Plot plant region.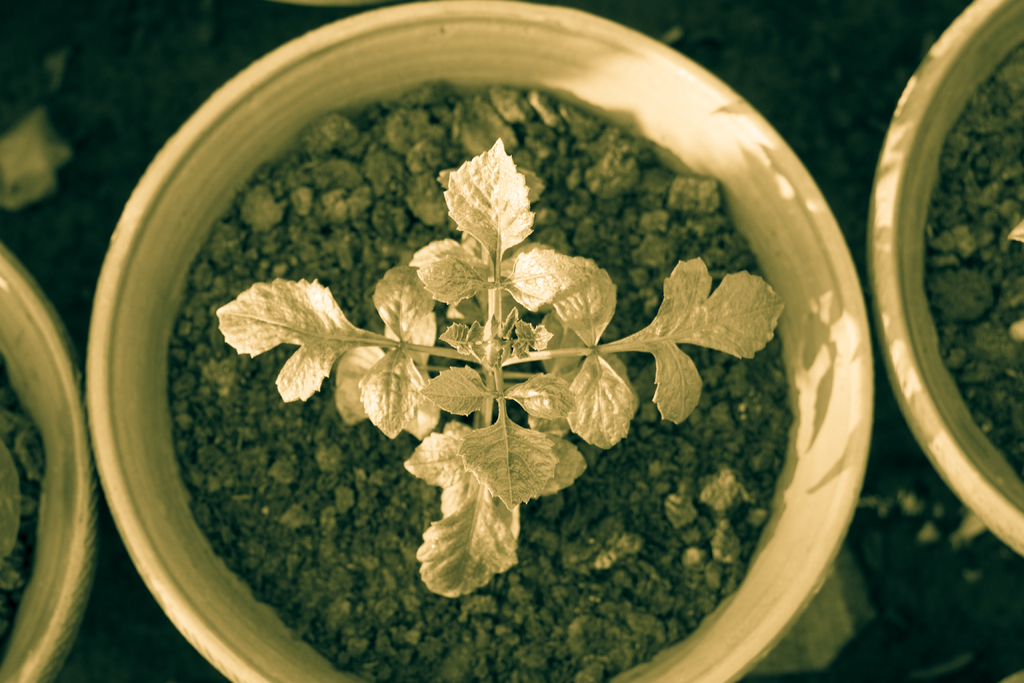
Plotted at <box>210,127,804,609</box>.
